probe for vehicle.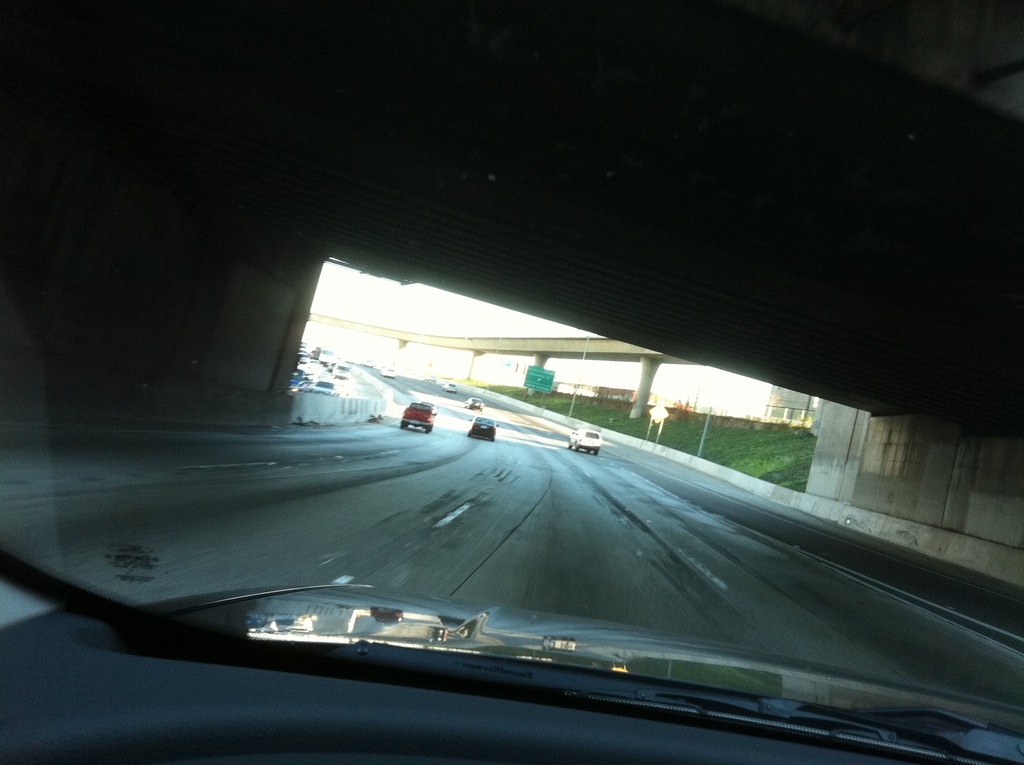
Probe result: l=568, t=429, r=605, b=454.
